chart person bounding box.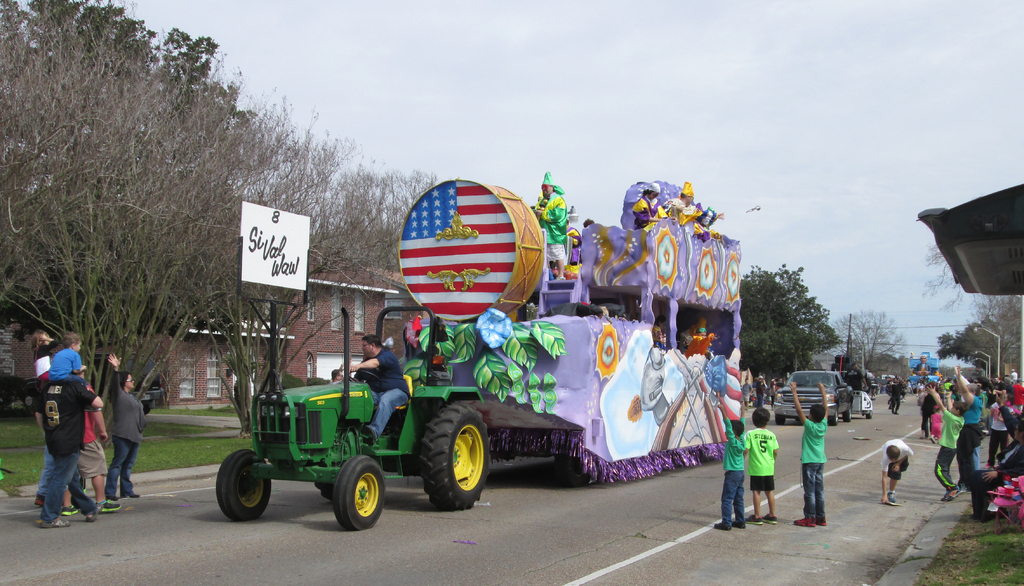
Charted: Rect(875, 435, 918, 505).
